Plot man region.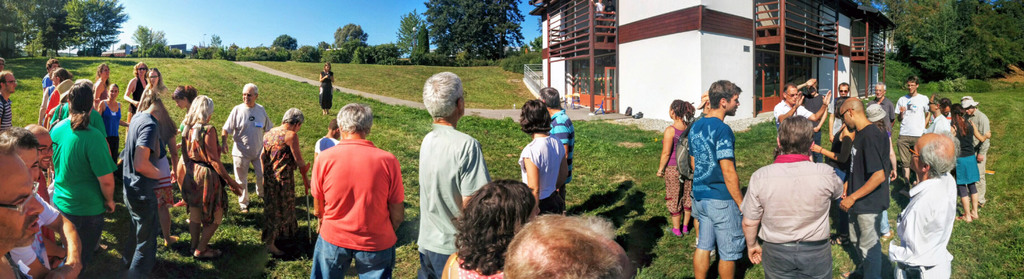
Plotted at bbox=[0, 133, 45, 278].
